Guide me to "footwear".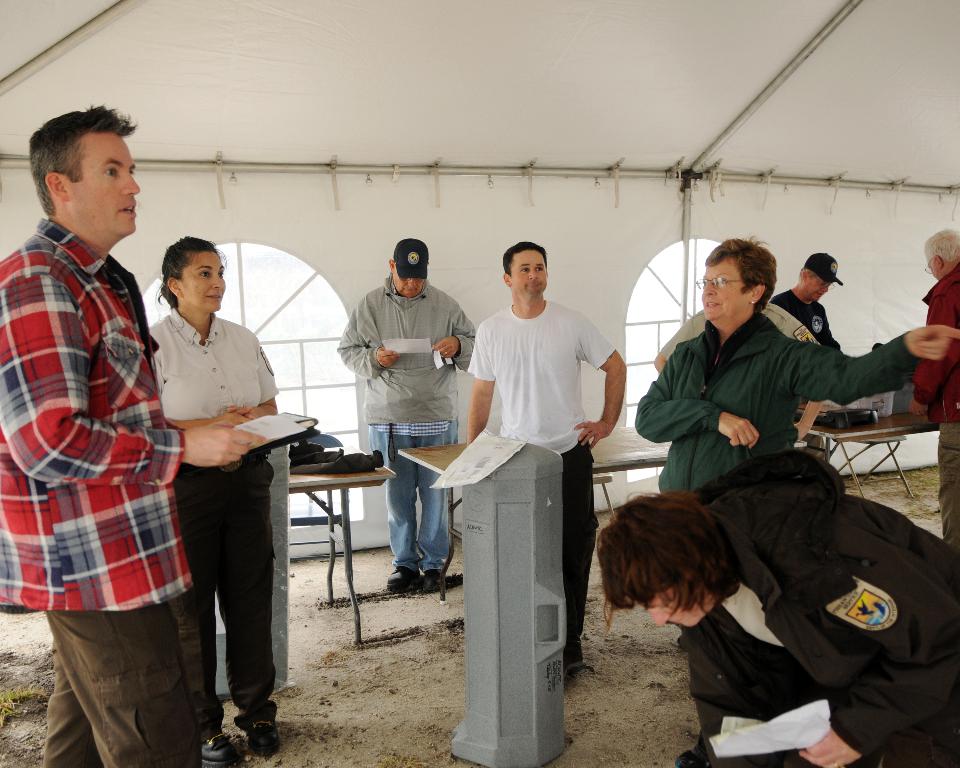
Guidance: box(246, 716, 281, 756).
